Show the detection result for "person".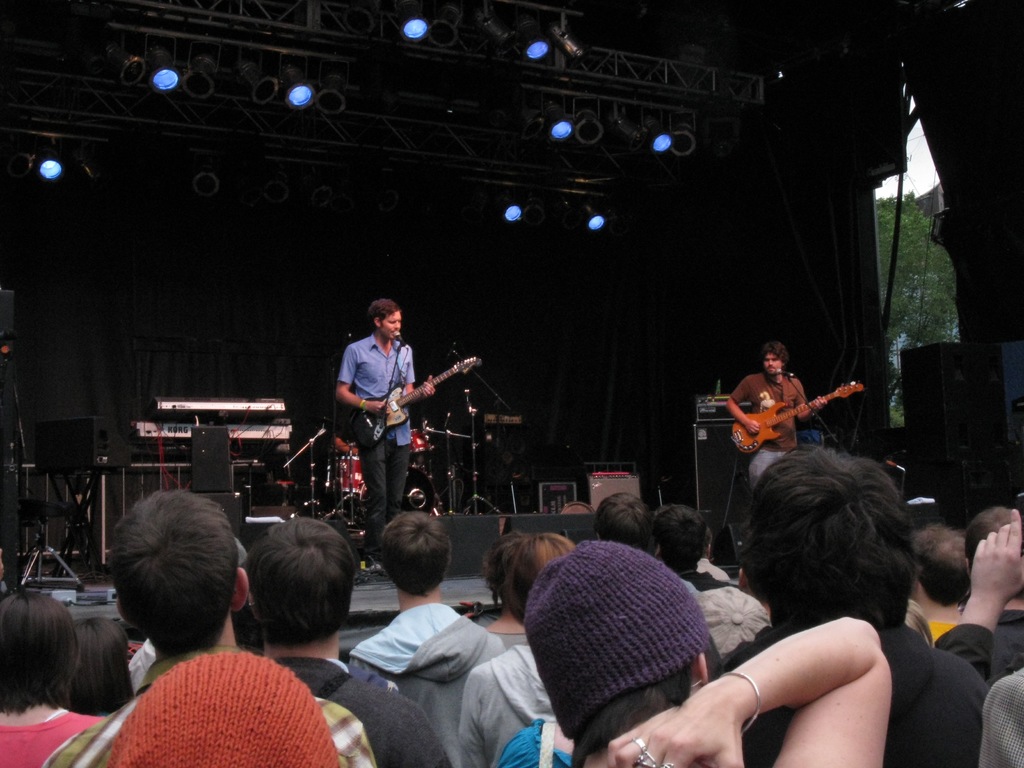
<box>593,482,666,555</box>.
